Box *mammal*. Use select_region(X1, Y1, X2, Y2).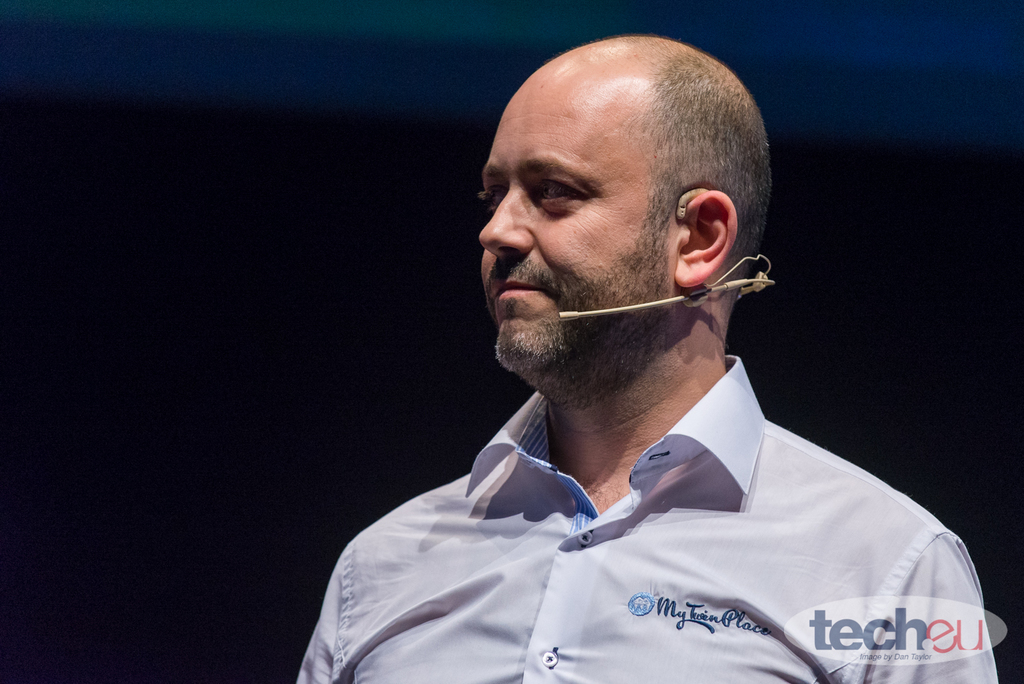
select_region(265, 60, 1004, 683).
